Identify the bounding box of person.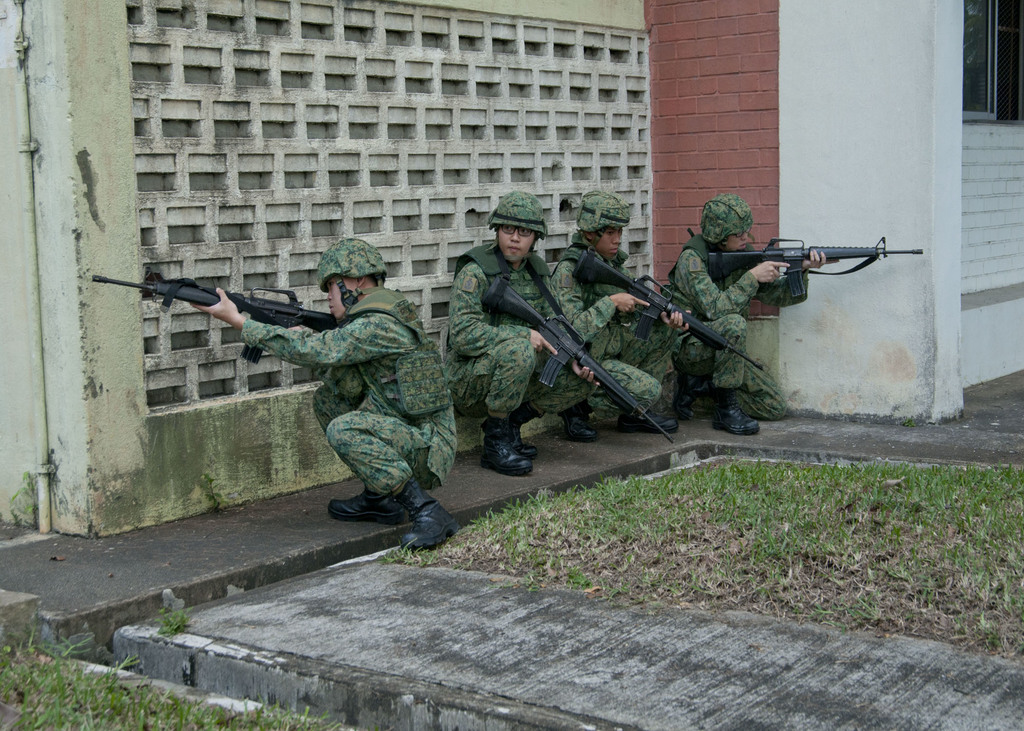
(193,232,447,562).
